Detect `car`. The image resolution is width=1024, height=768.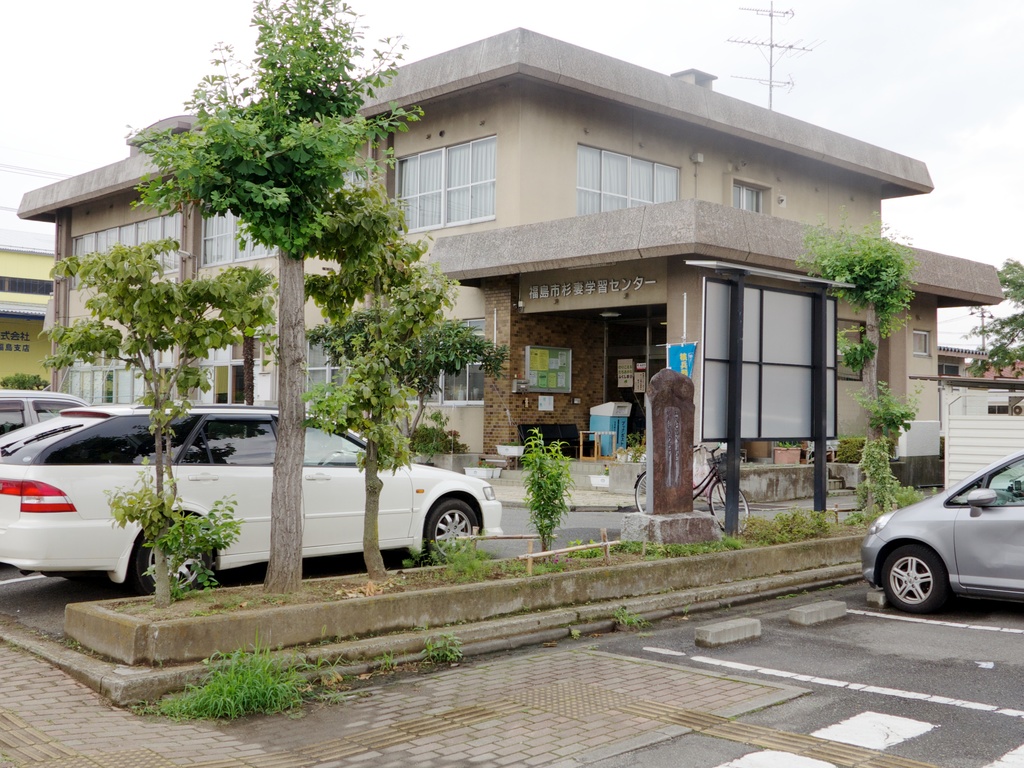
<box>860,445,1023,614</box>.
